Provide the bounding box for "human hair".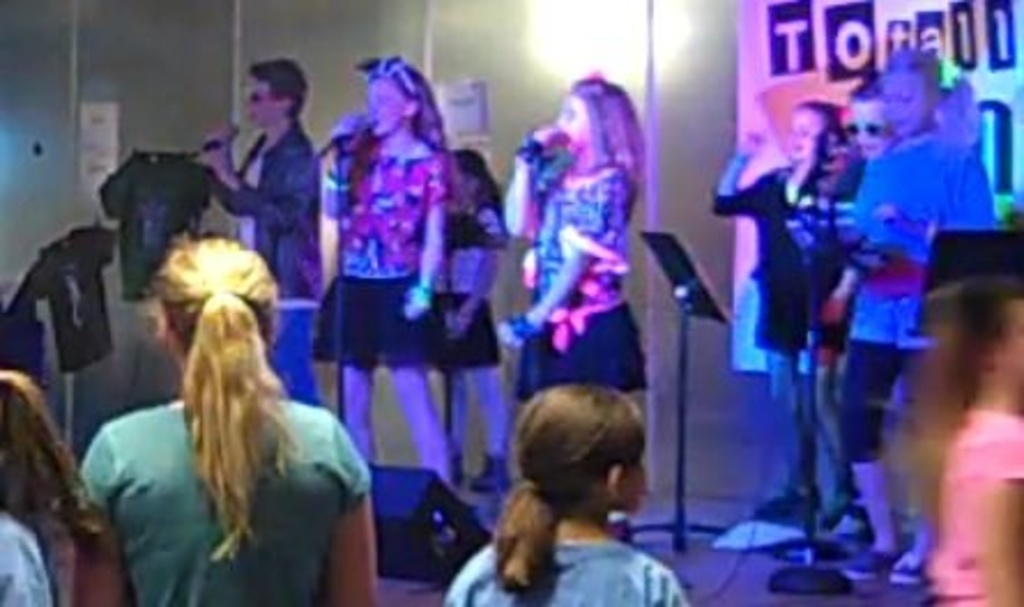
(left=801, top=99, right=842, bottom=140).
